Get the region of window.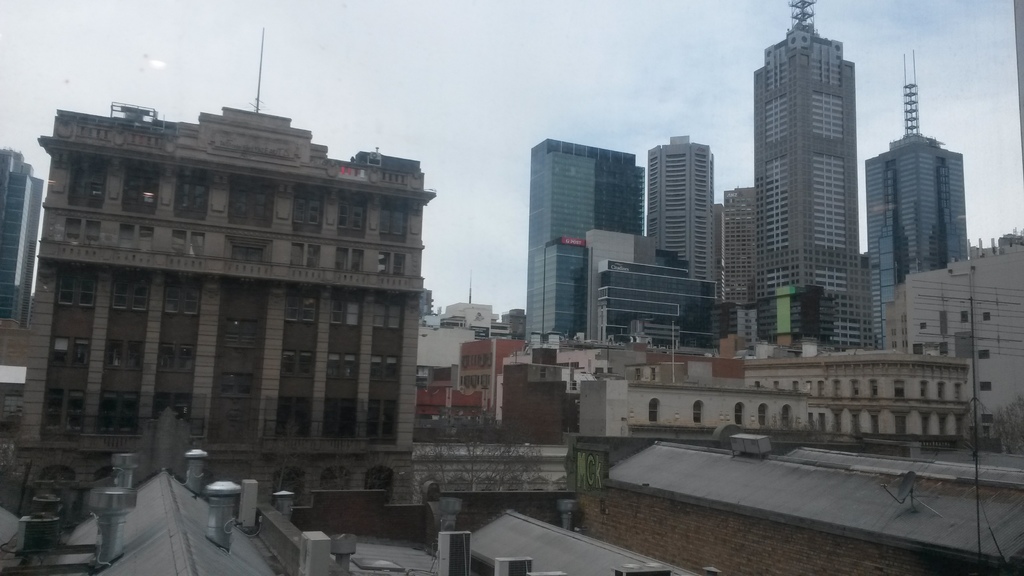
detection(961, 309, 967, 324).
